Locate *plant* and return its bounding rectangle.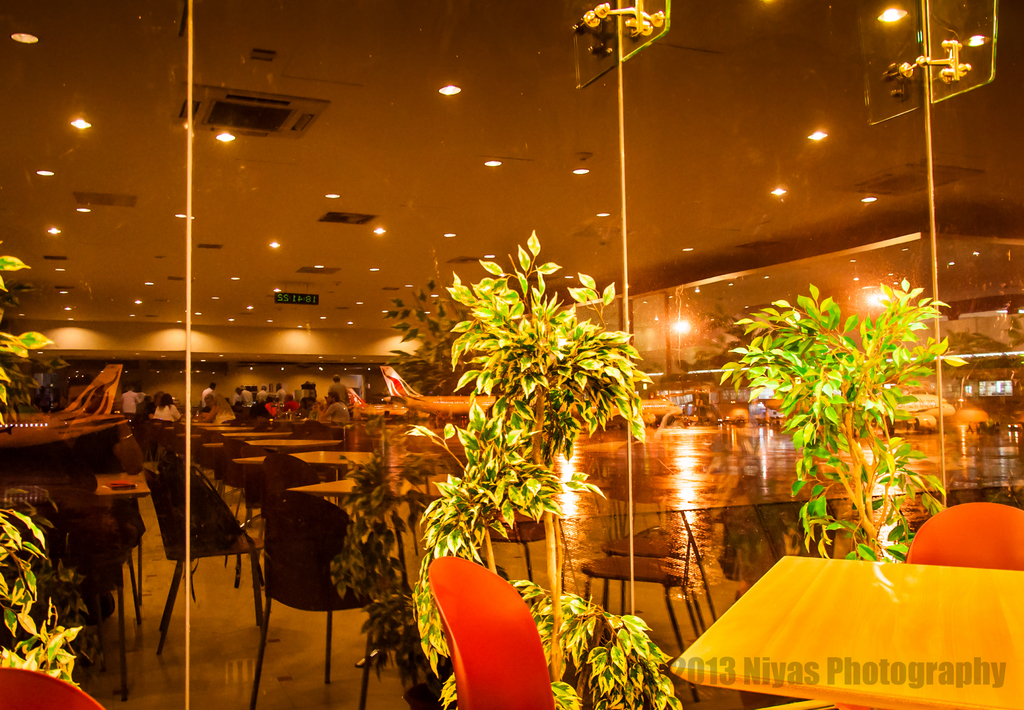
[x1=371, y1=266, x2=532, y2=414].
